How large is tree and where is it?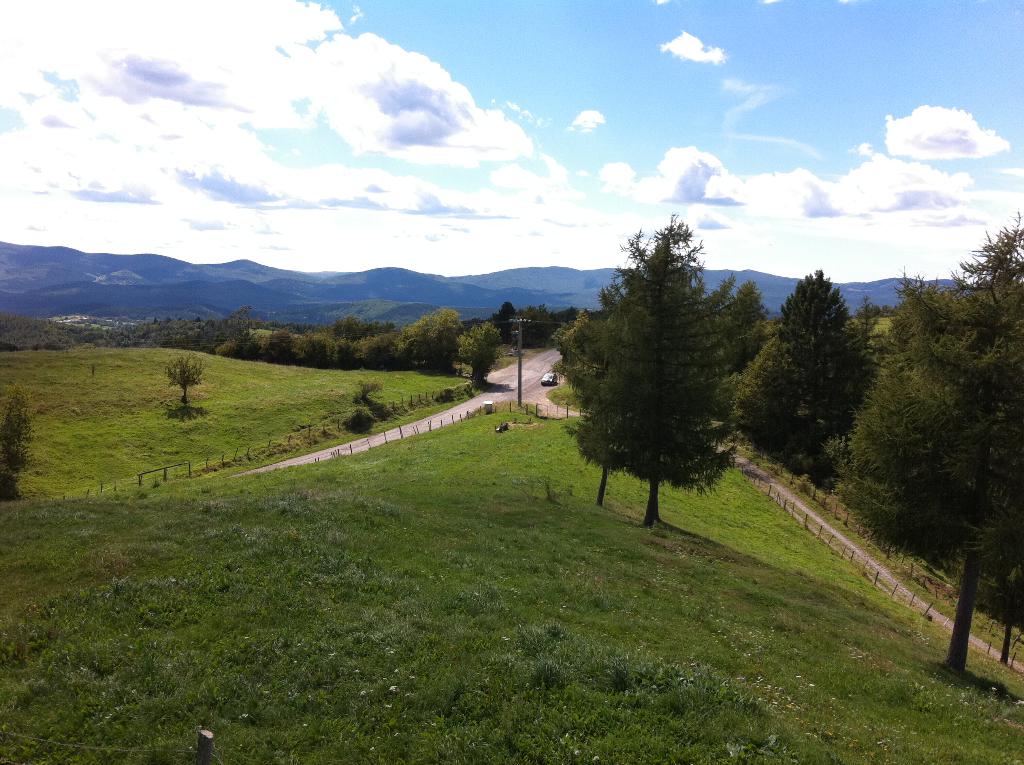
Bounding box: x1=822 y1=211 x2=1023 y2=675.
